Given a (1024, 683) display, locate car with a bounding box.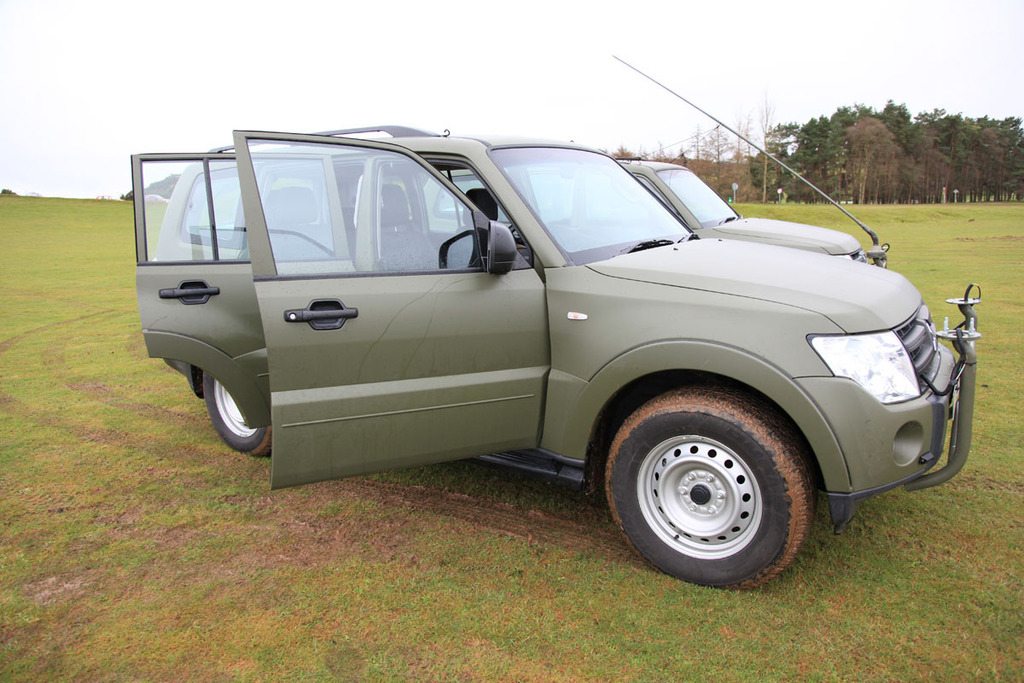
Located: <bbox>416, 55, 886, 265</bbox>.
